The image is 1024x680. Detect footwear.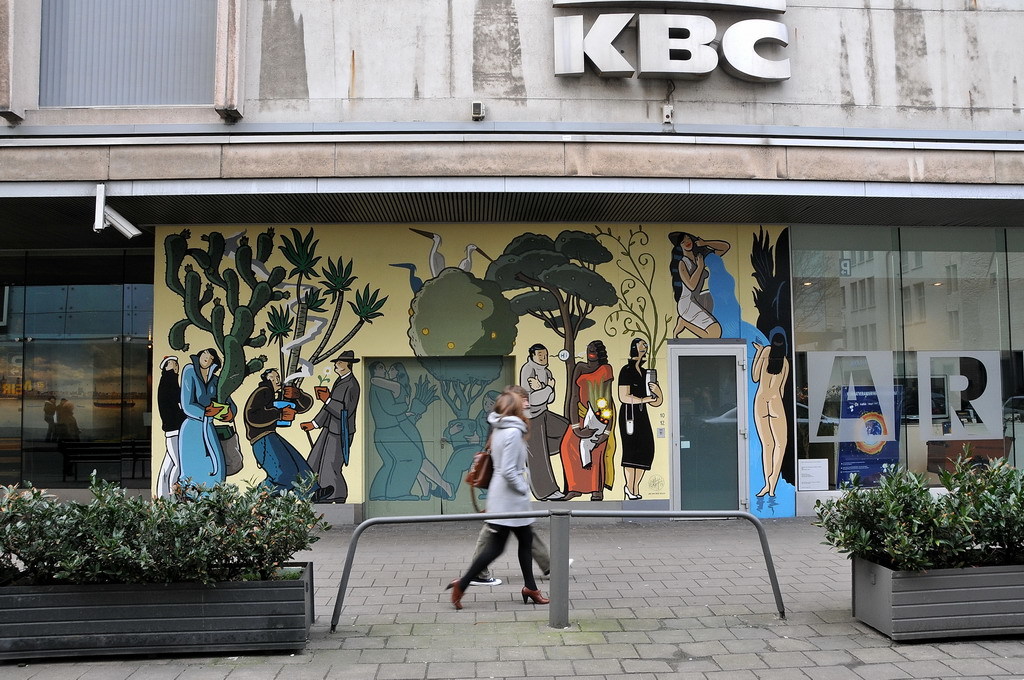
Detection: left=522, top=587, right=546, bottom=603.
